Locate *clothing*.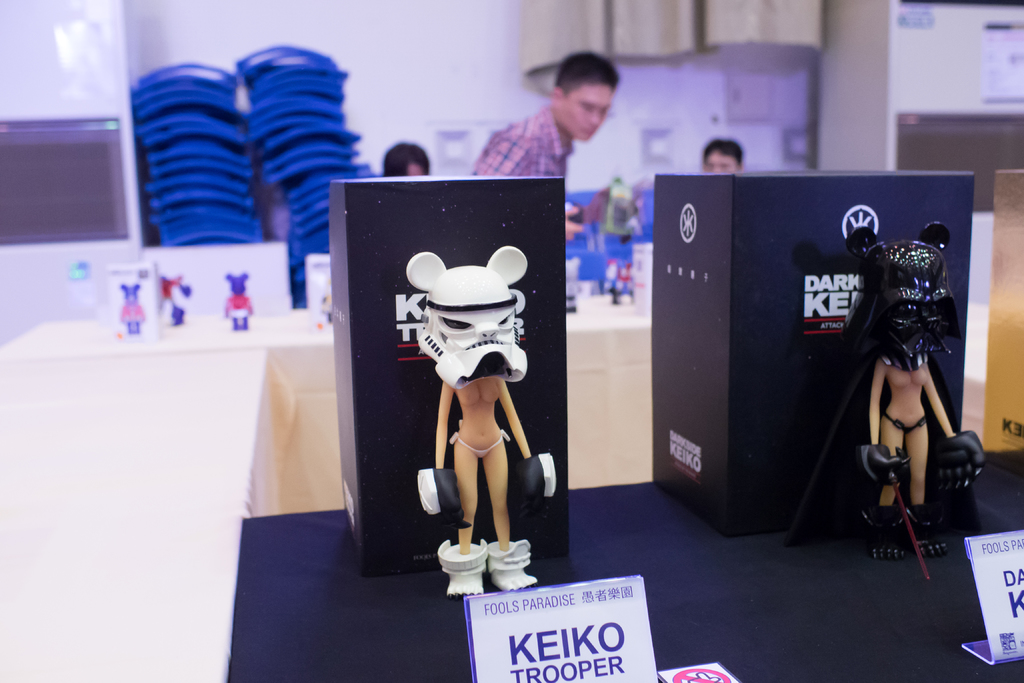
Bounding box: region(469, 115, 564, 181).
